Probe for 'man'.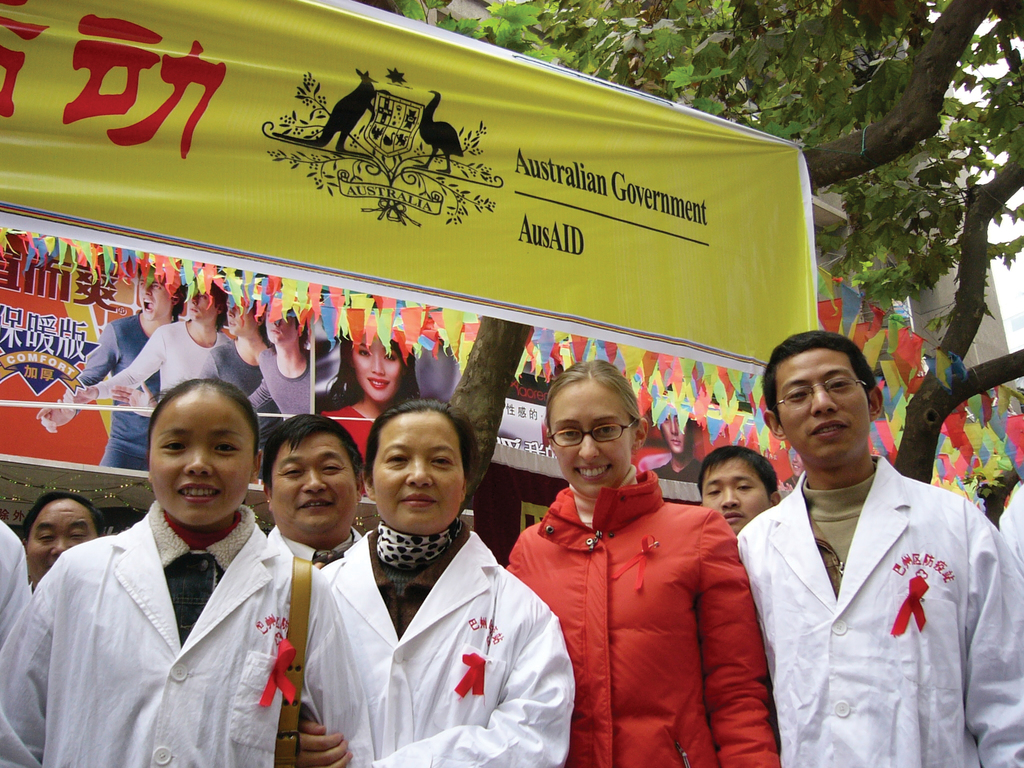
Probe result: left=721, top=324, right=1004, bottom=758.
